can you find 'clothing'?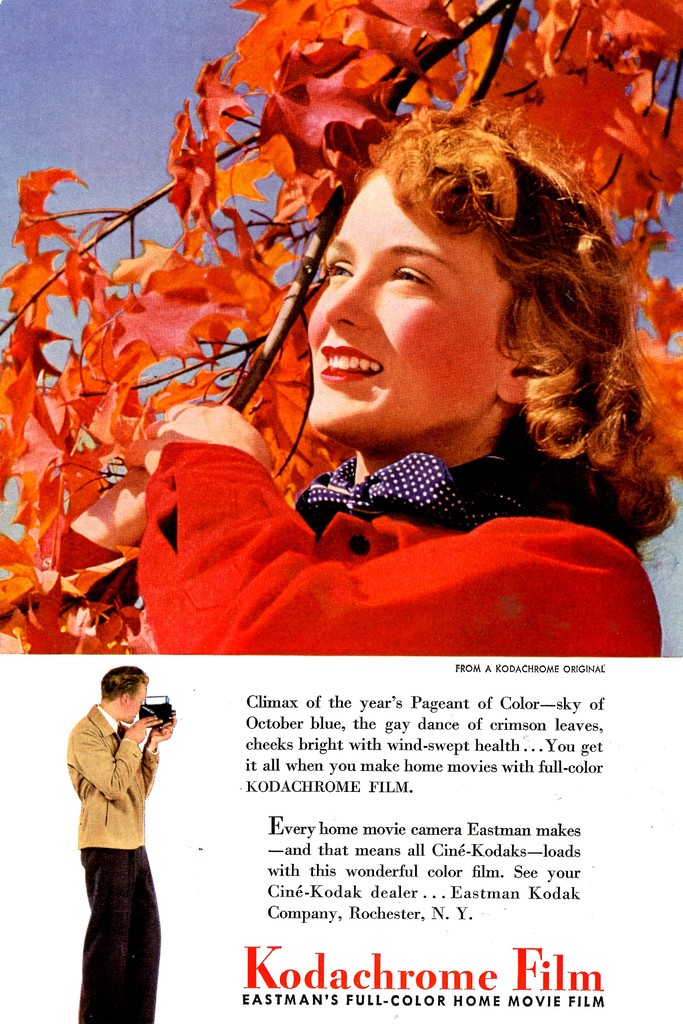
Yes, bounding box: pyautogui.locateOnScreen(60, 700, 161, 1023).
